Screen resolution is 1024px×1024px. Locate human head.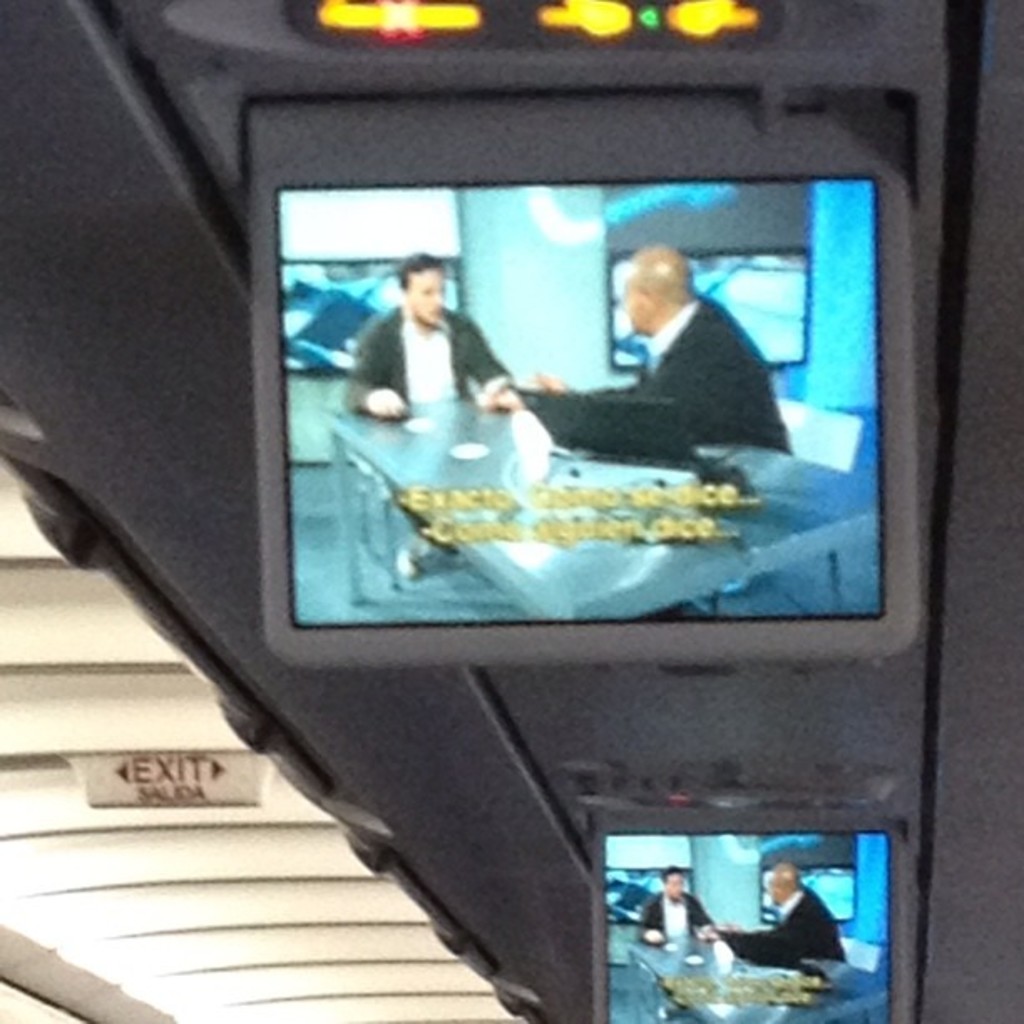
bbox(763, 860, 800, 904).
